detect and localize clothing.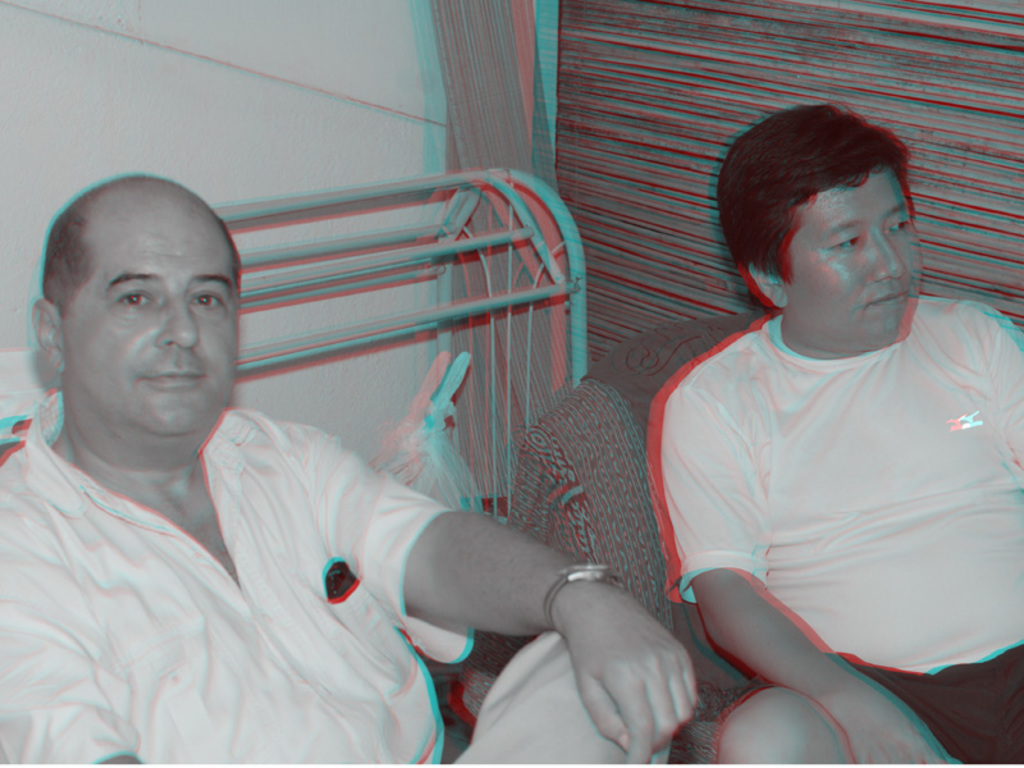
Localized at (x1=650, y1=284, x2=1023, y2=767).
